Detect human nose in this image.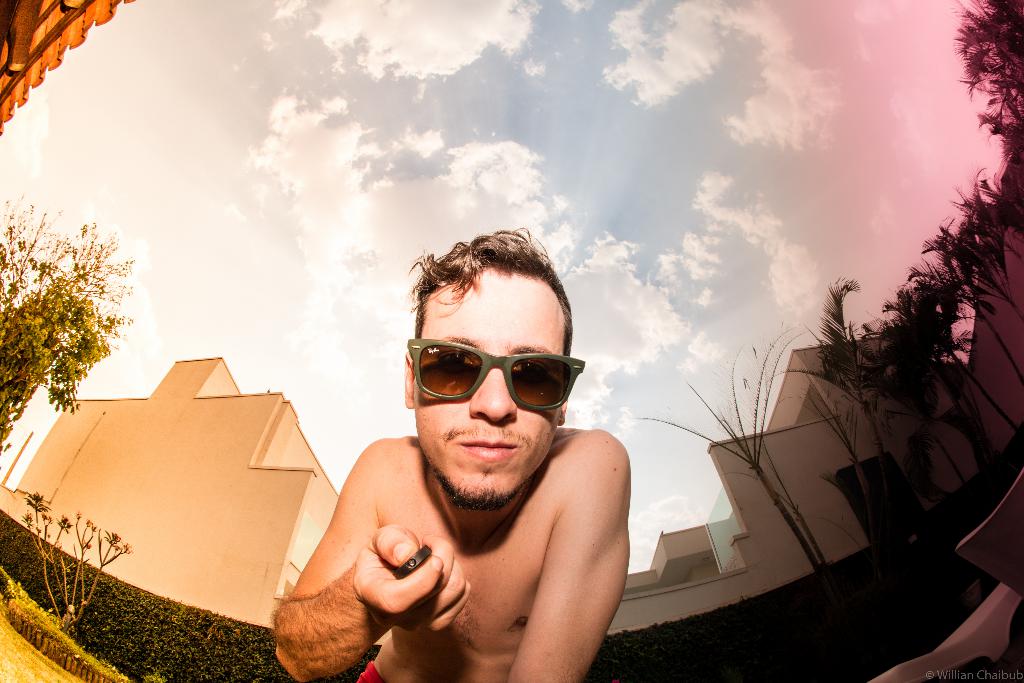
Detection: <bbox>471, 363, 522, 424</bbox>.
